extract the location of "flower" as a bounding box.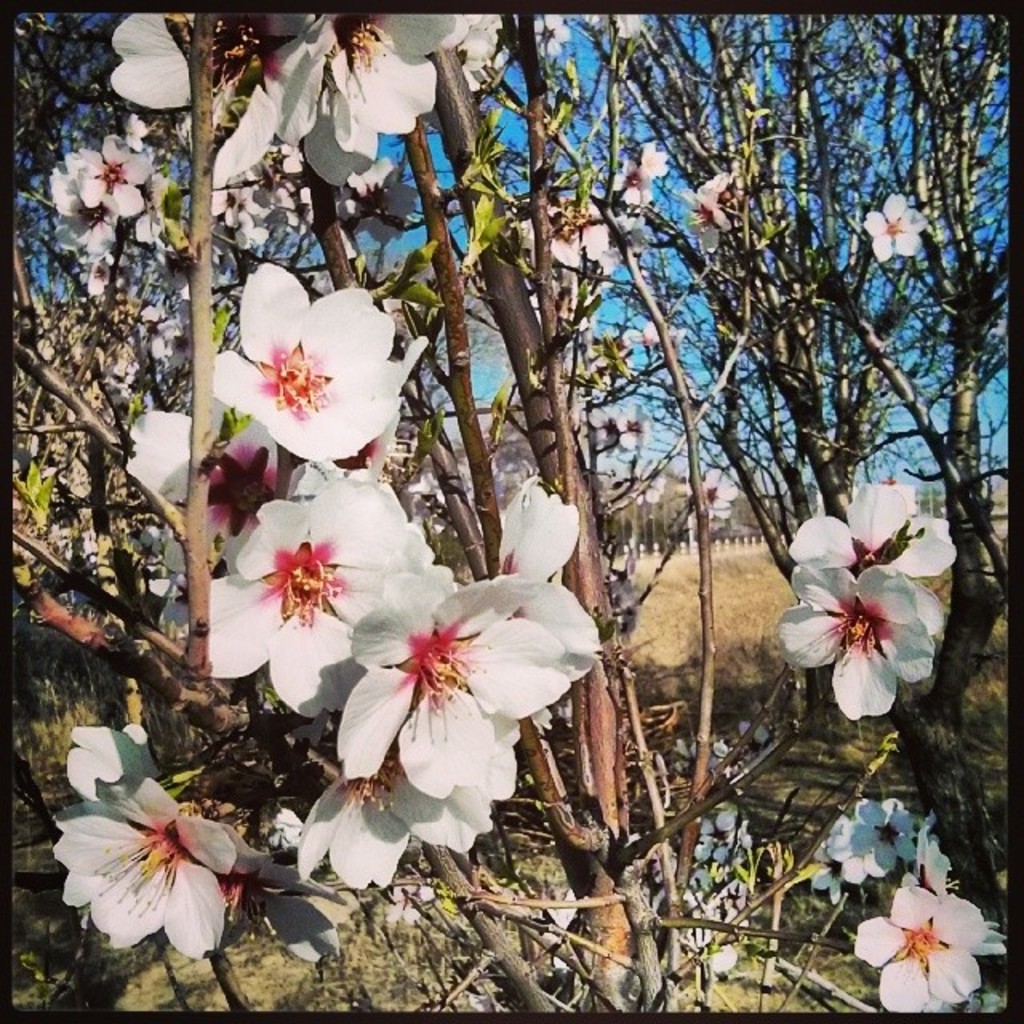
box(48, 146, 88, 221).
